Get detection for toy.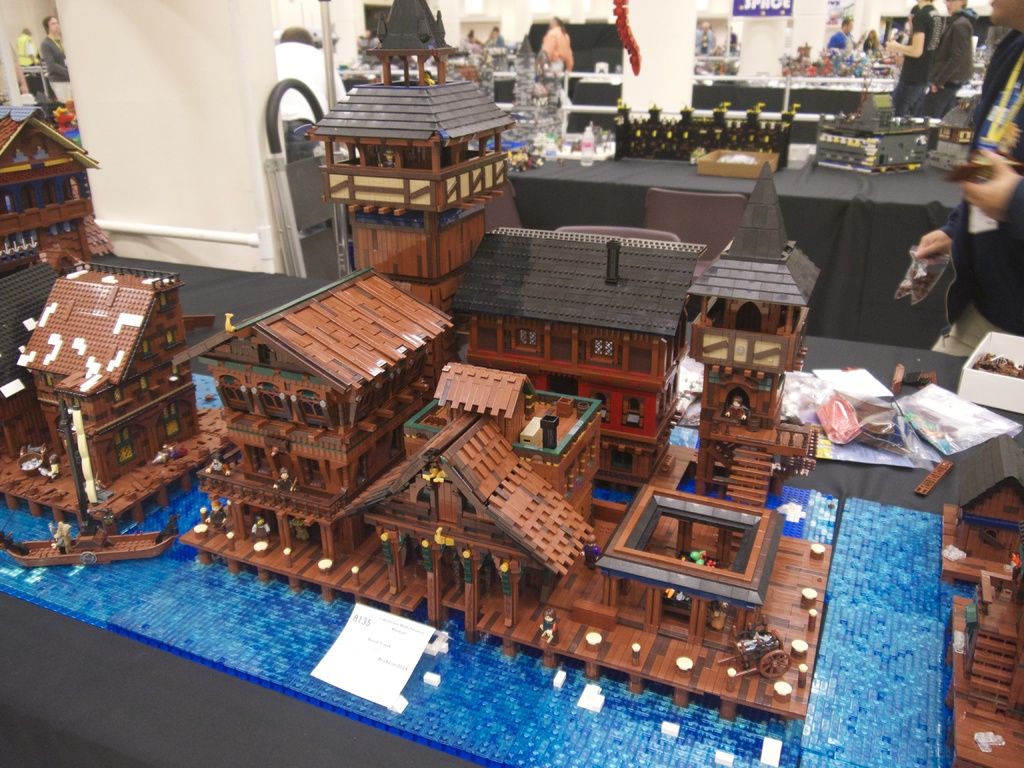
Detection: bbox=[813, 91, 936, 182].
